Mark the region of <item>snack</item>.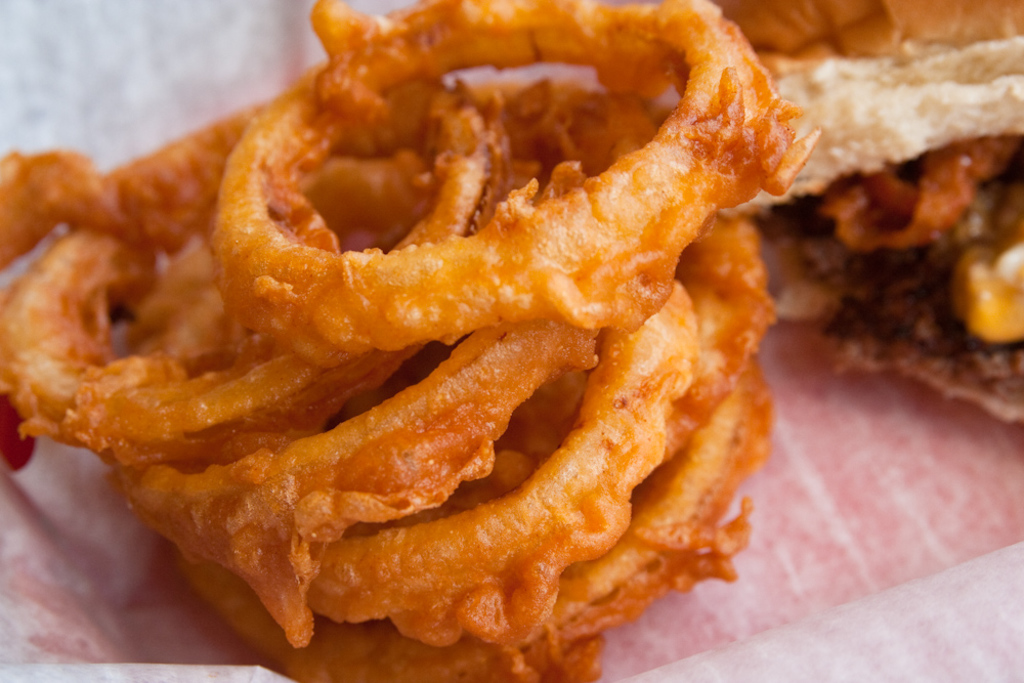
Region: (642,0,1023,440).
